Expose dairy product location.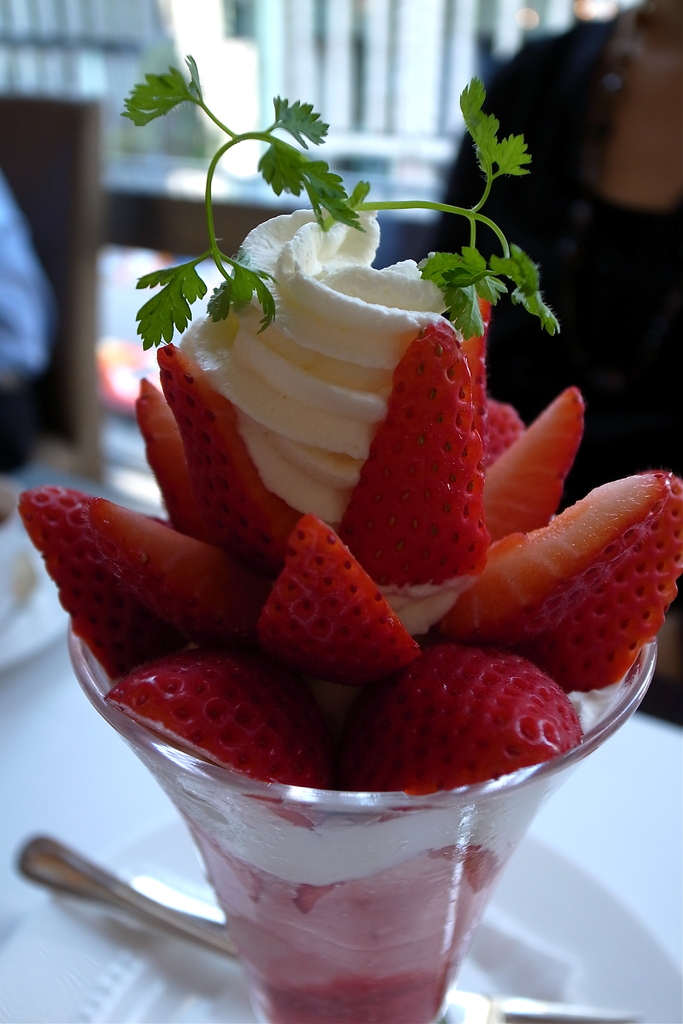
Exposed at region(146, 191, 513, 513).
